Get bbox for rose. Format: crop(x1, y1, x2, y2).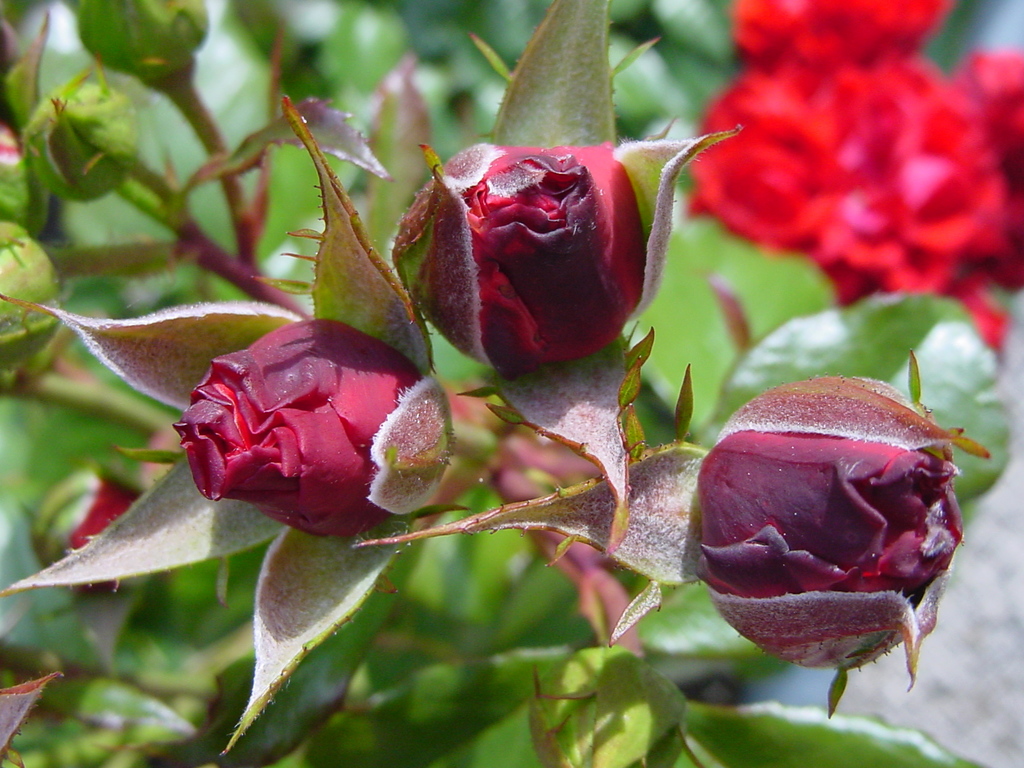
crop(393, 144, 643, 369).
